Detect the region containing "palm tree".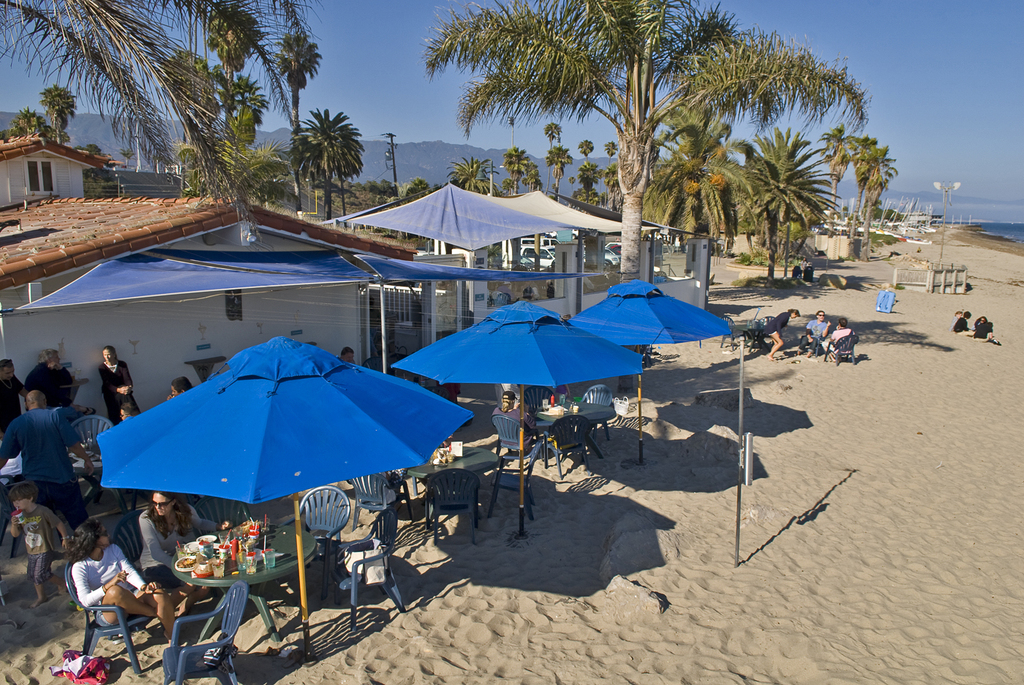
left=428, top=0, right=873, bottom=287.
